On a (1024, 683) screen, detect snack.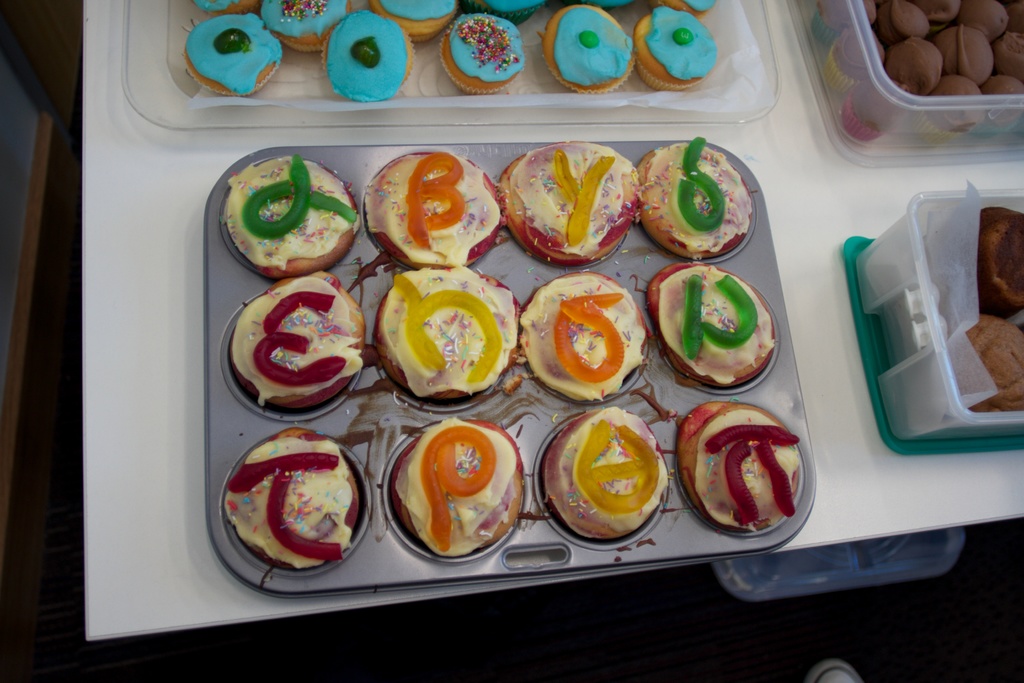
l=670, t=0, r=714, b=12.
